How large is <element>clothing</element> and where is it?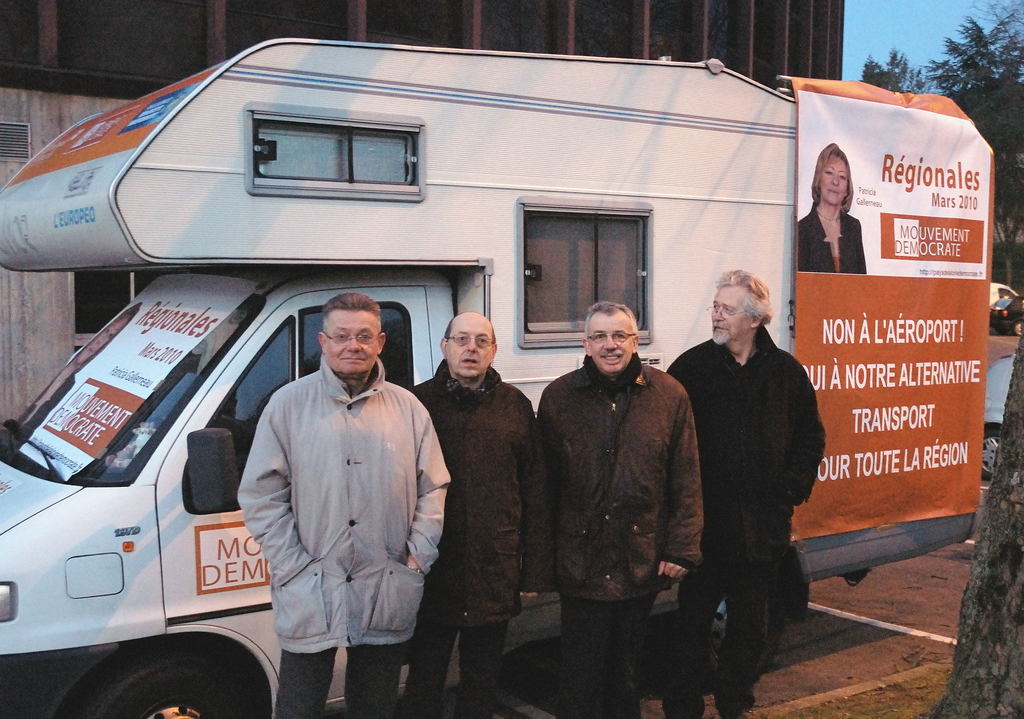
Bounding box: <bbox>236, 345, 454, 718</bbox>.
